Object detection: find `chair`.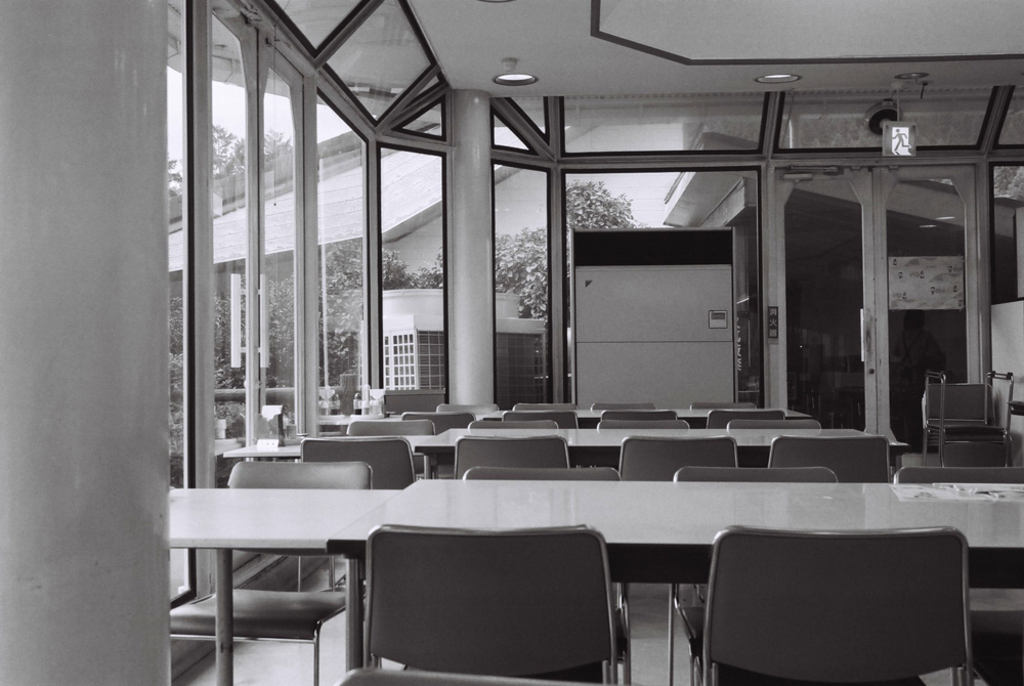
bbox=(890, 460, 1023, 482).
